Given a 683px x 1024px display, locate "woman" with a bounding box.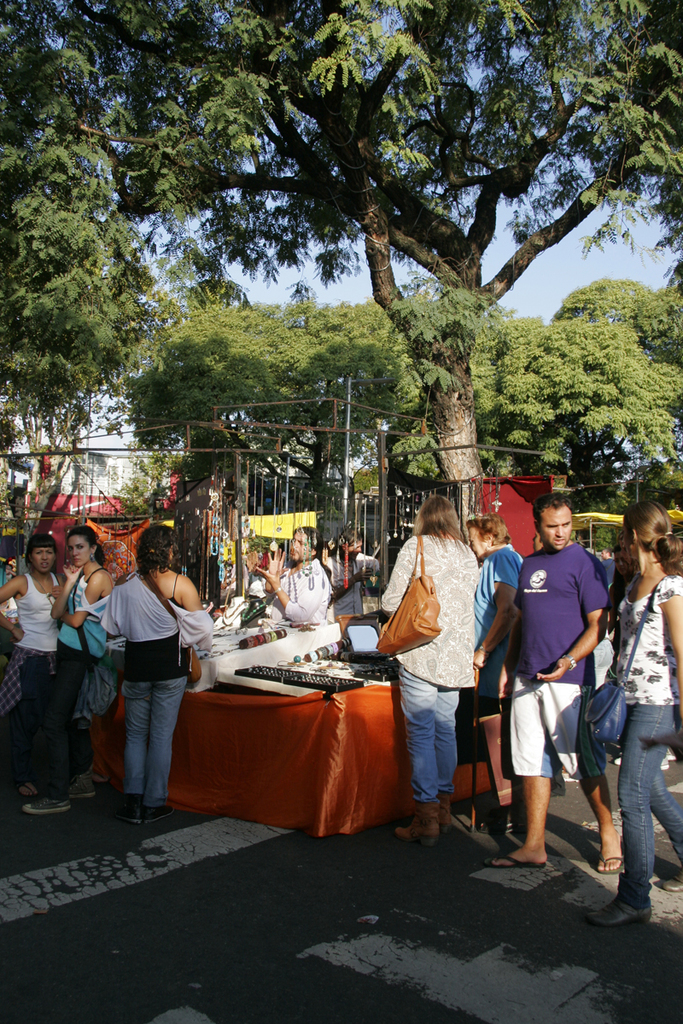
Located: select_region(20, 536, 115, 817).
